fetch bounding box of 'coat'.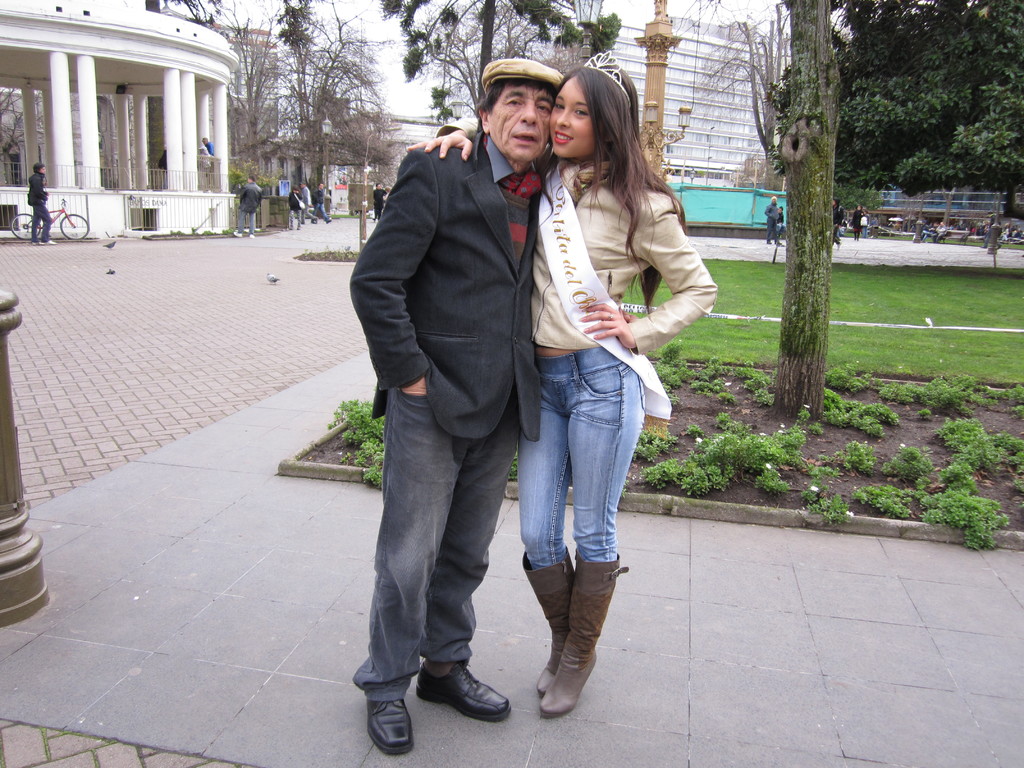
Bbox: bbox=(532, 158, 712, 363).
